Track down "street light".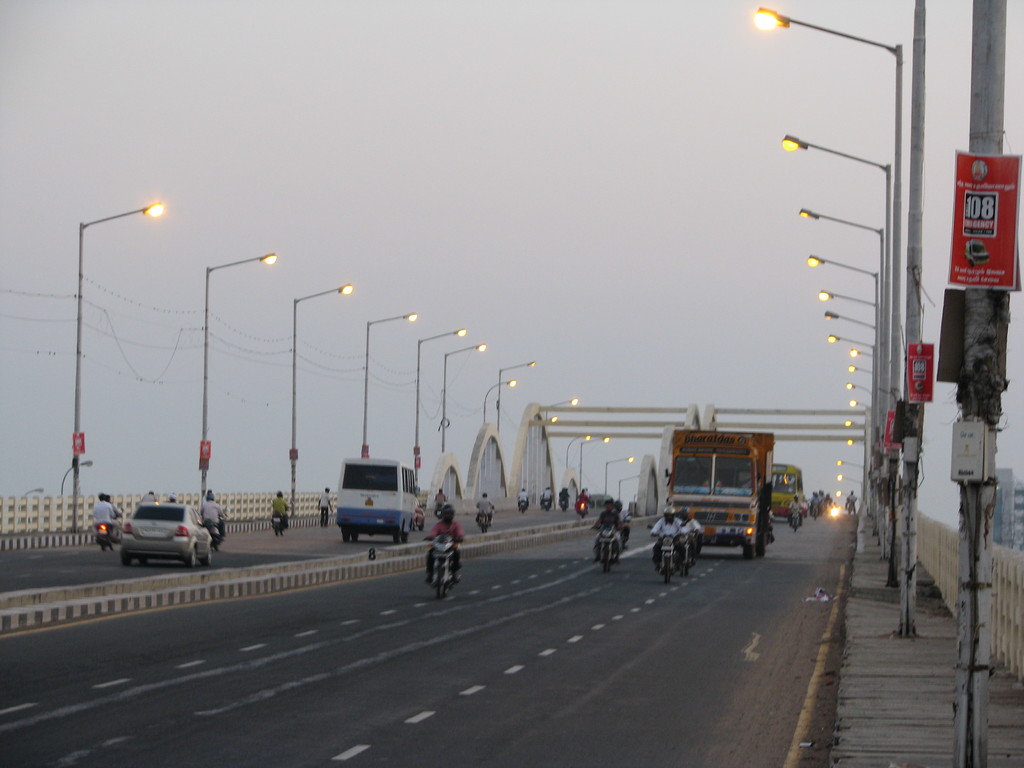
Tracked to box(18, 487, 50, 500).
